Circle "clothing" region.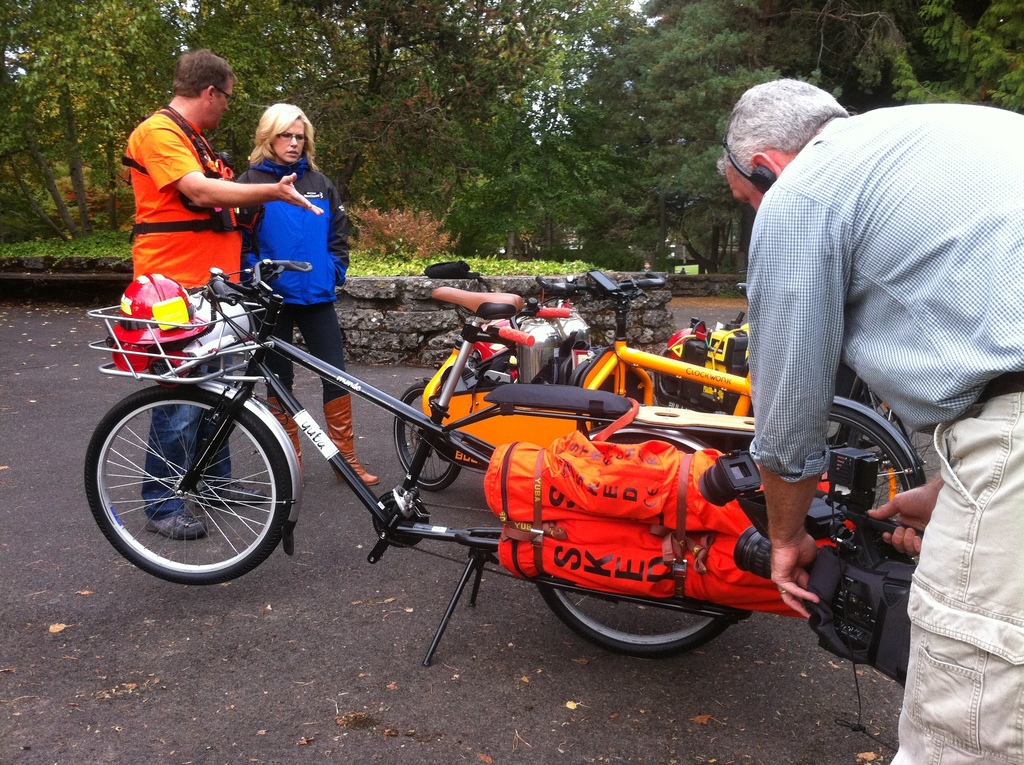
Region: 143, 362, 243, 511.
